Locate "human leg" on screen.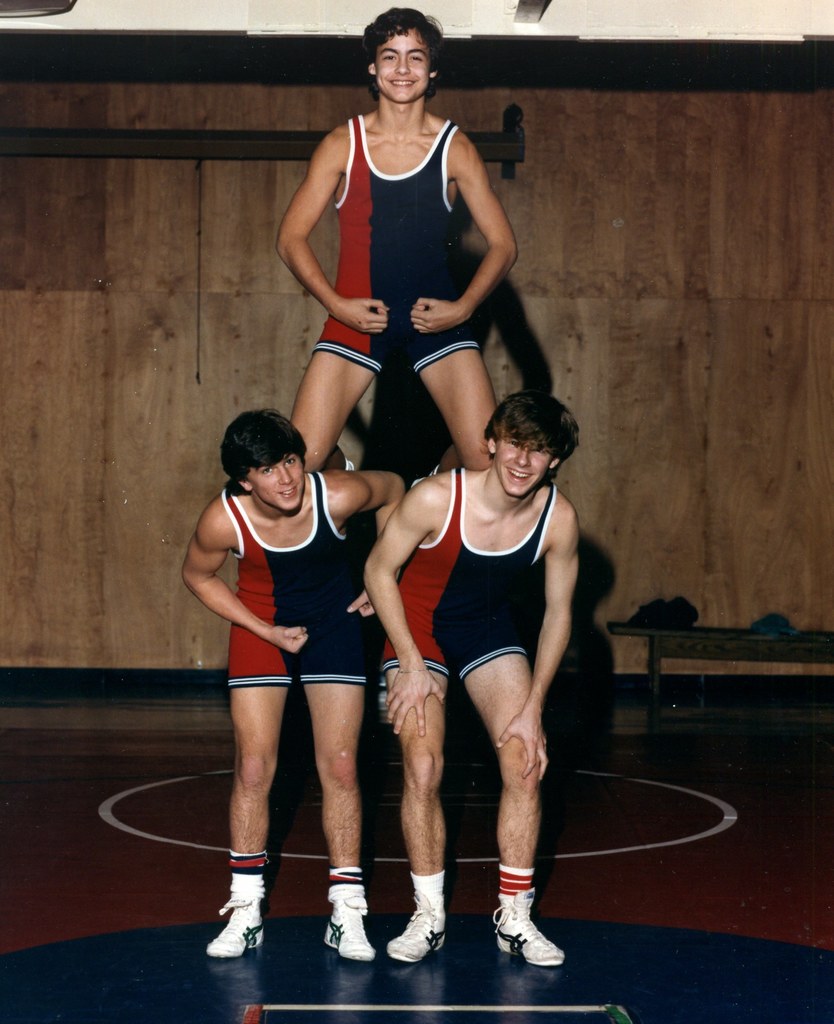
On screen at box(276, 316, 388, 472).
